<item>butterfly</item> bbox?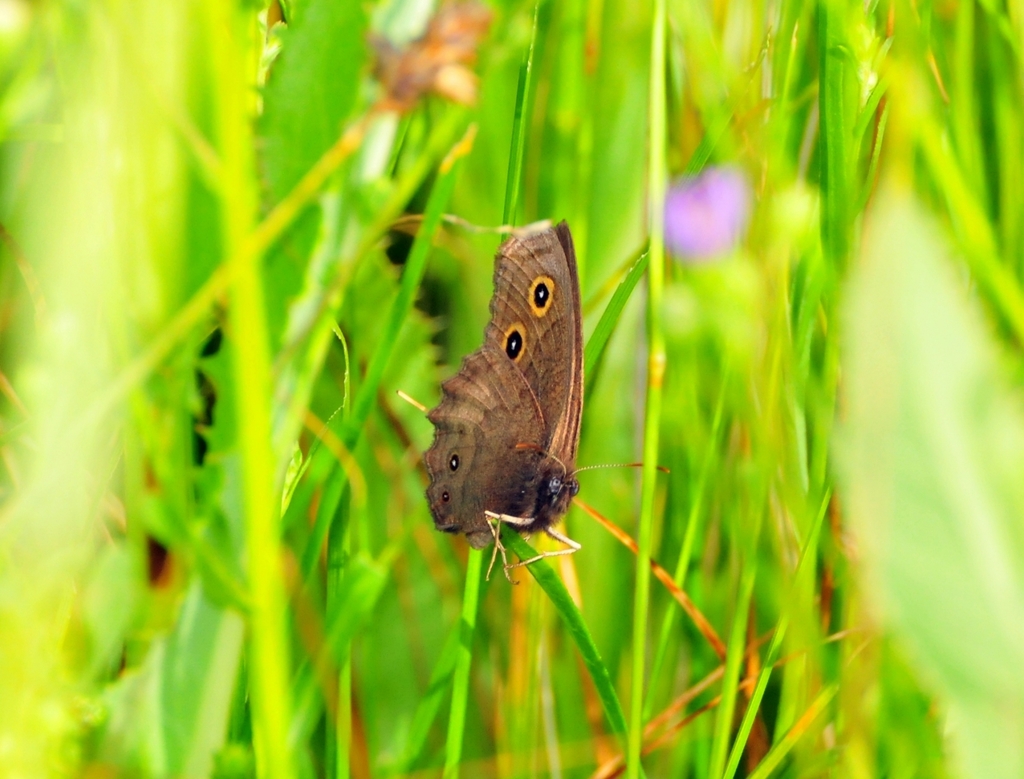
417 217 667 586
